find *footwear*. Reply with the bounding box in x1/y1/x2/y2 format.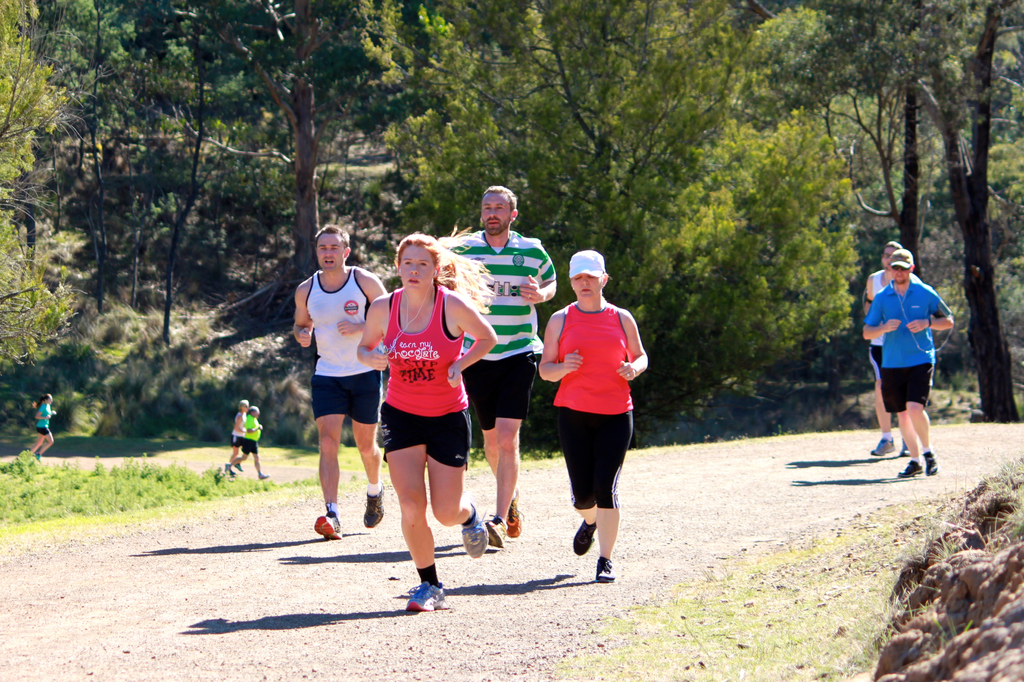
897/441/909/457.
